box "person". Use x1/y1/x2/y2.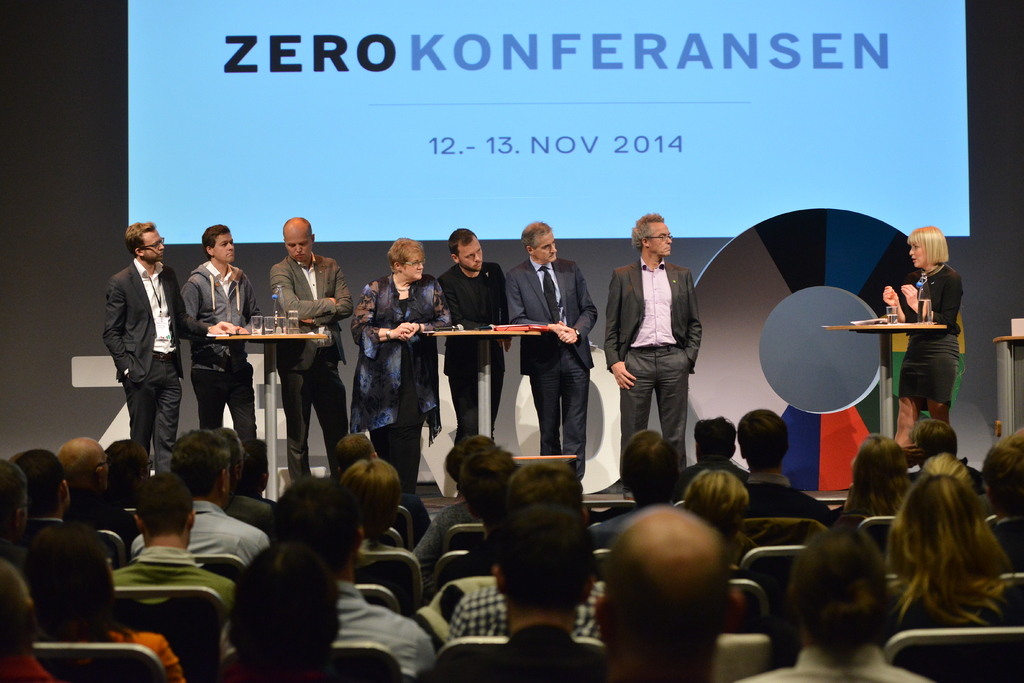
100/216/182/486.
